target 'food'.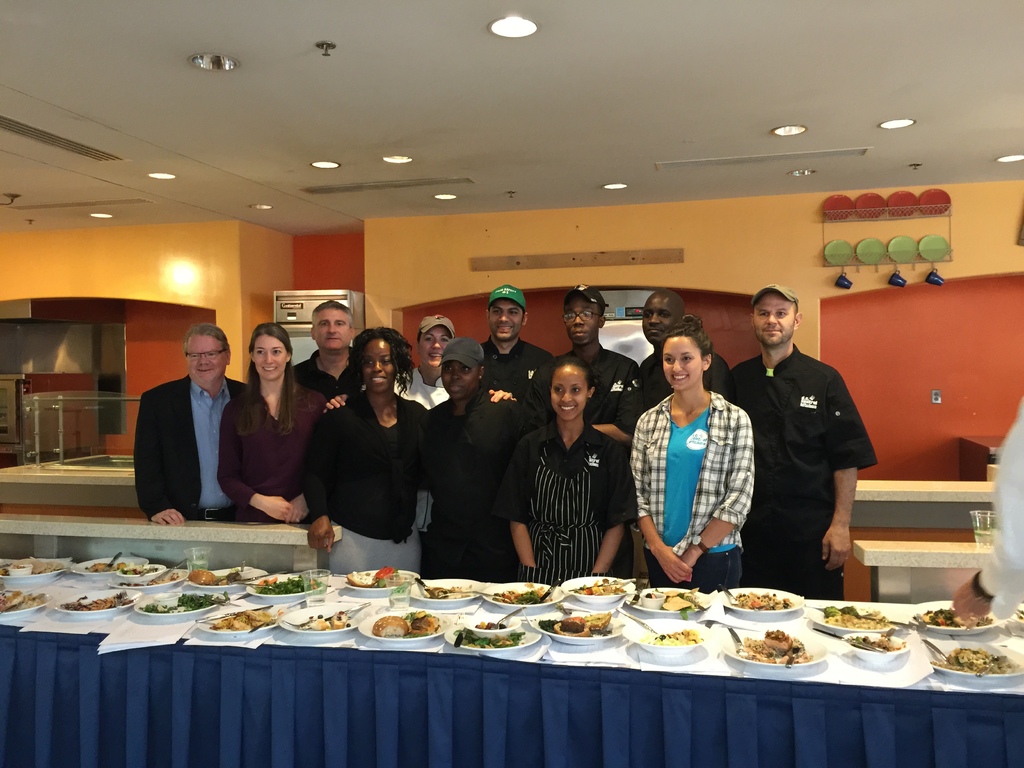
Target region: x1=0 y1=589 x2=42 y2=614.
